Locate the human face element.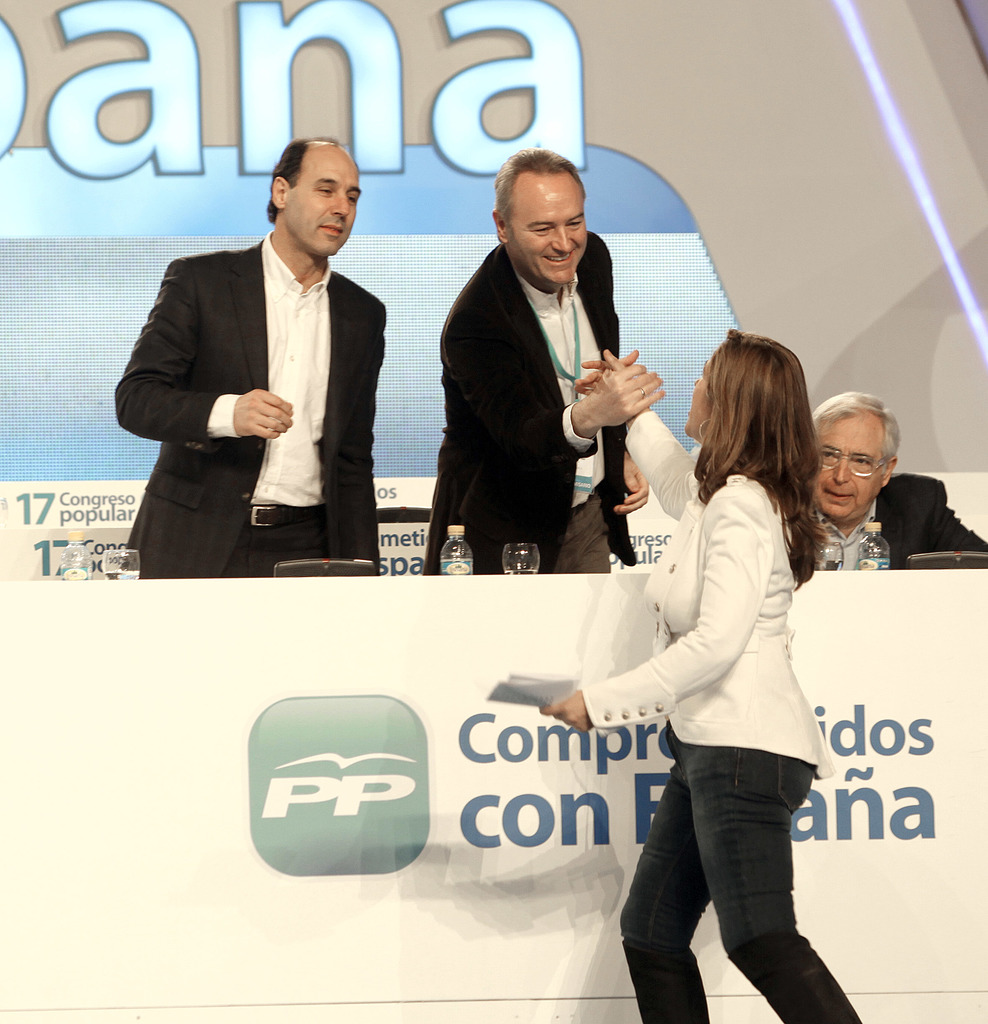
Element bbox: <box>815,410,885,514</box>.
